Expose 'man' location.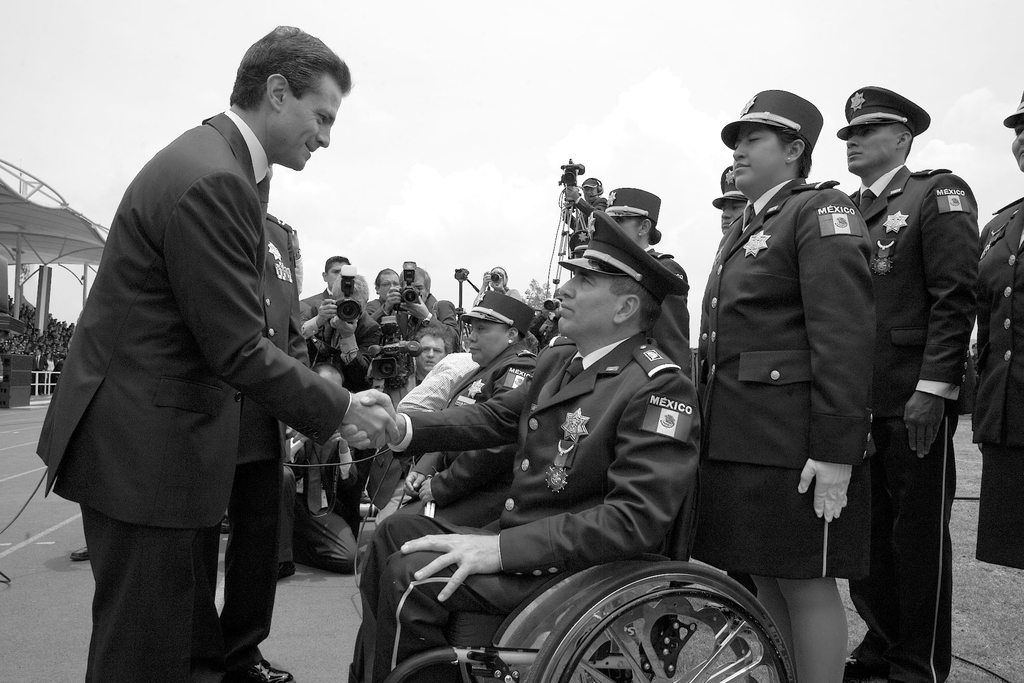
Exposed at BBox(295, 252, 356, 325).
